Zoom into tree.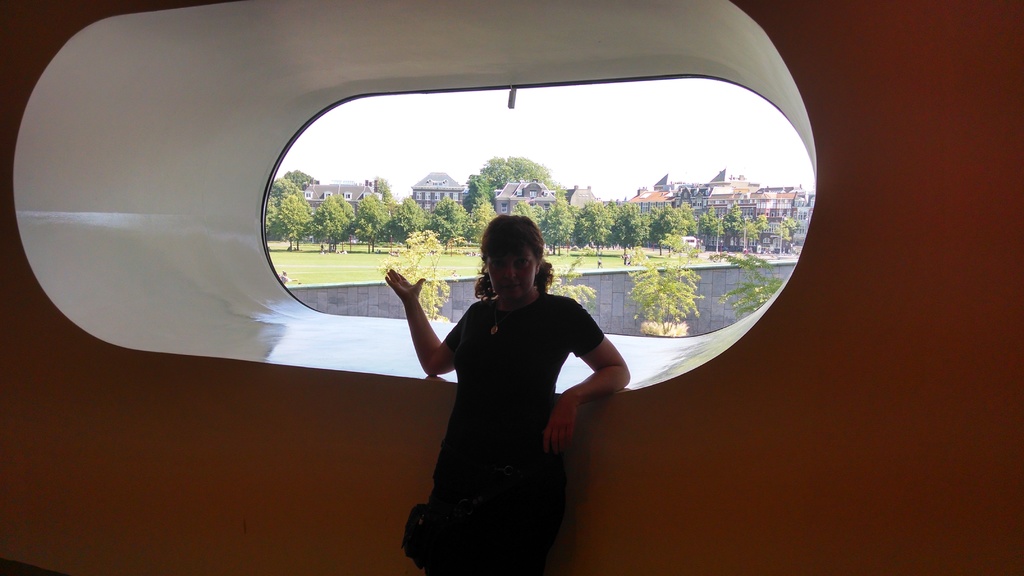
Zoom target: x1=739, y1=214, x2=759, y2=248.
